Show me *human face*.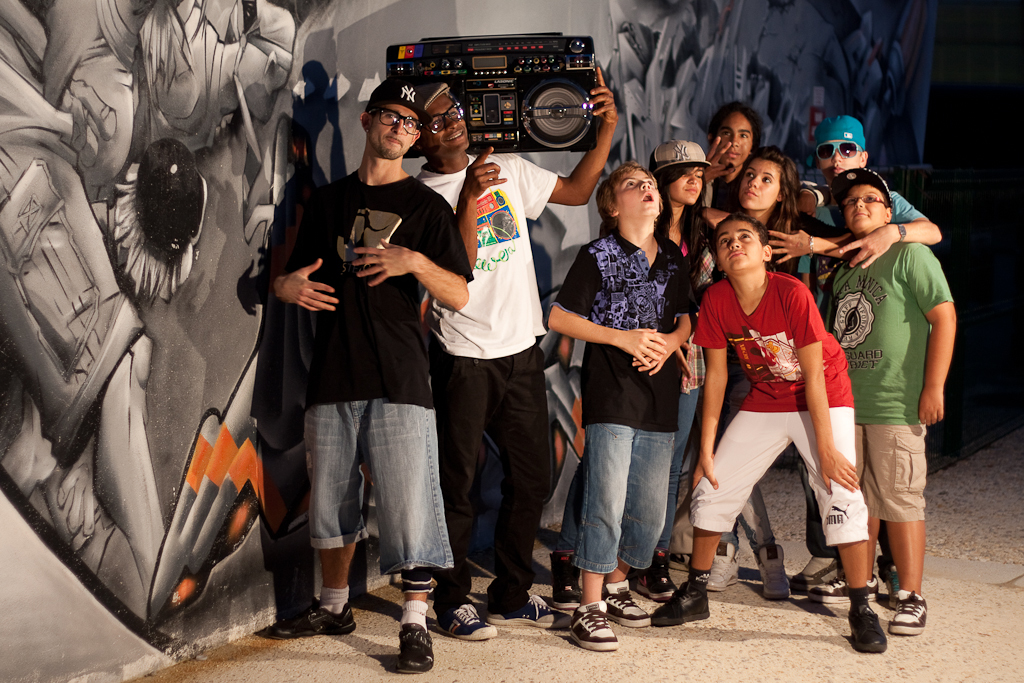
*human face* is here: box=[719, 111, 757, 163].
